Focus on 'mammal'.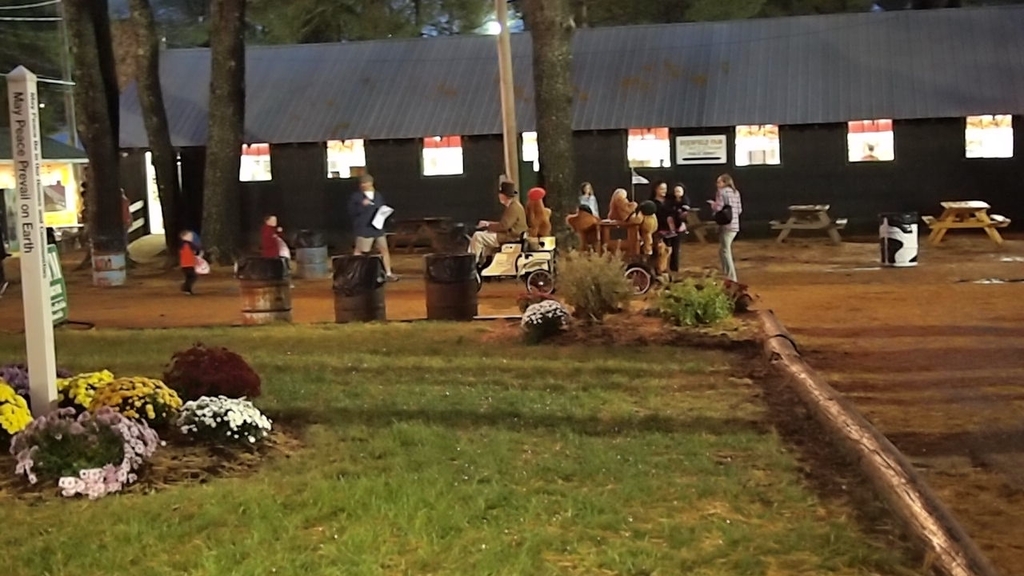
Focused at <bbox>862, 144, 879, 164</bbox>.
